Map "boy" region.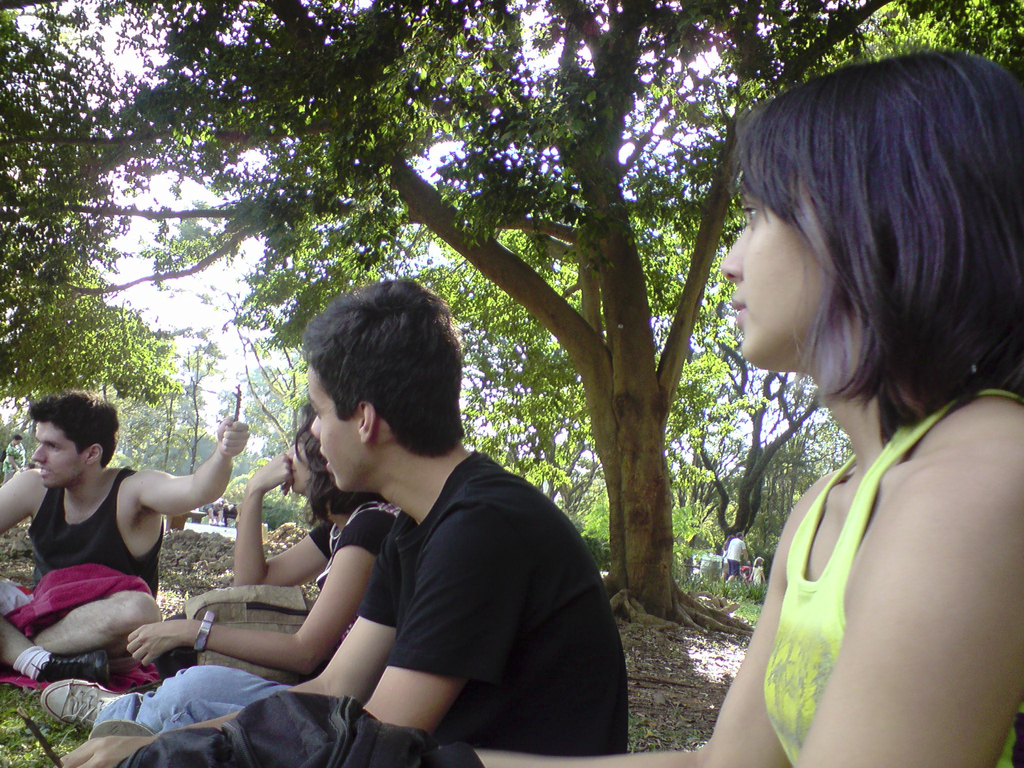
Mapped to <region>131, 253, 596, 738</region>.
